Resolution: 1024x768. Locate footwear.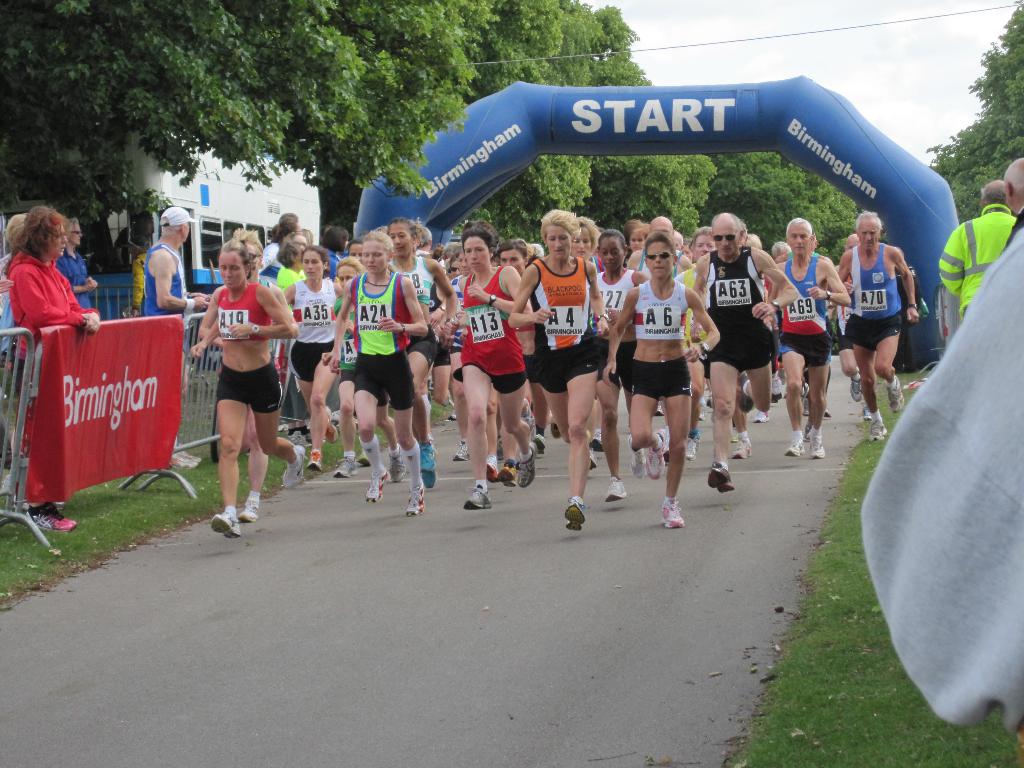
<box>799,420,812,441</box>.
